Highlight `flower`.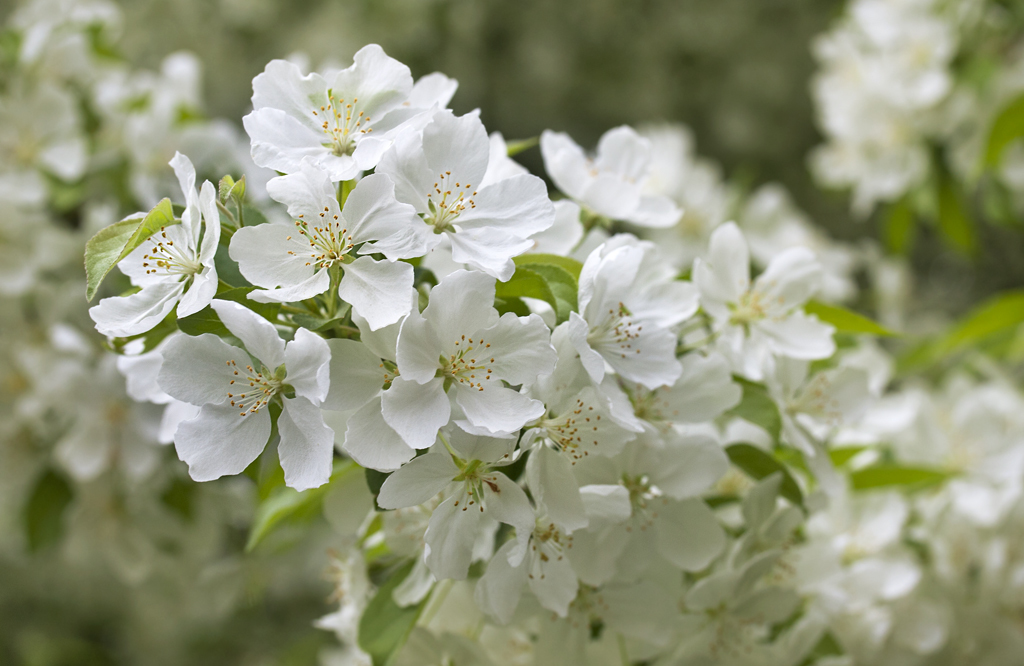
Highlighted region: bbox=[370, 104, 562, 279].
